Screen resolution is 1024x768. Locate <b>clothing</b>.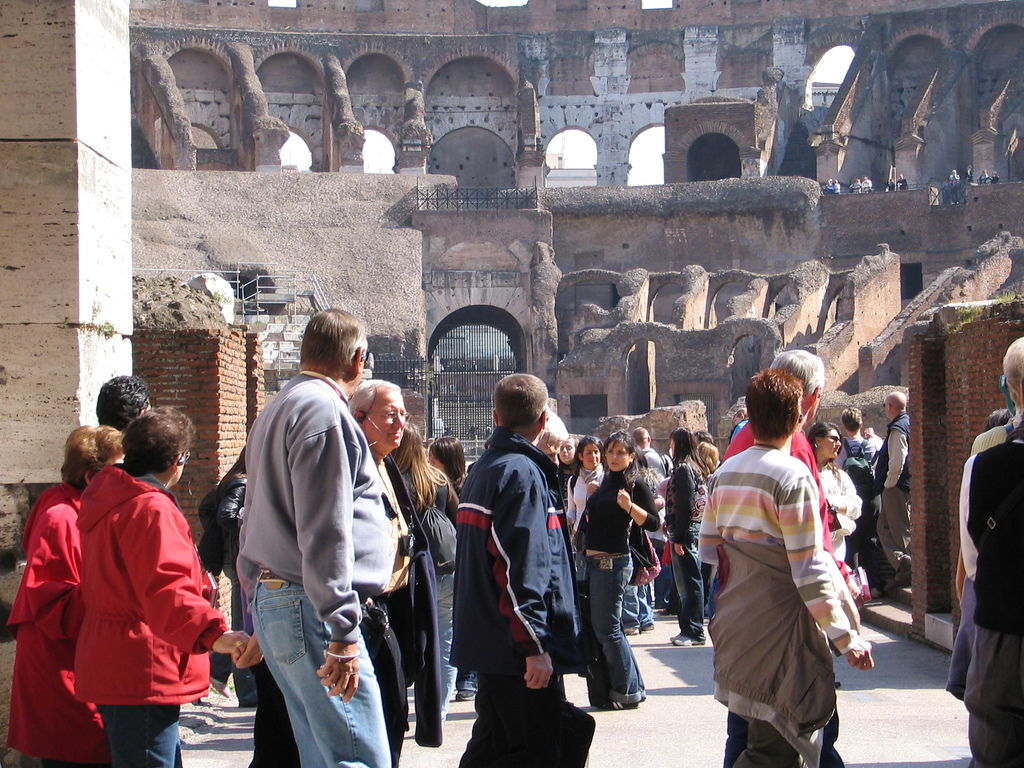
{"left": 2, "top": 471, "right": 118, "bottom": 766}.
